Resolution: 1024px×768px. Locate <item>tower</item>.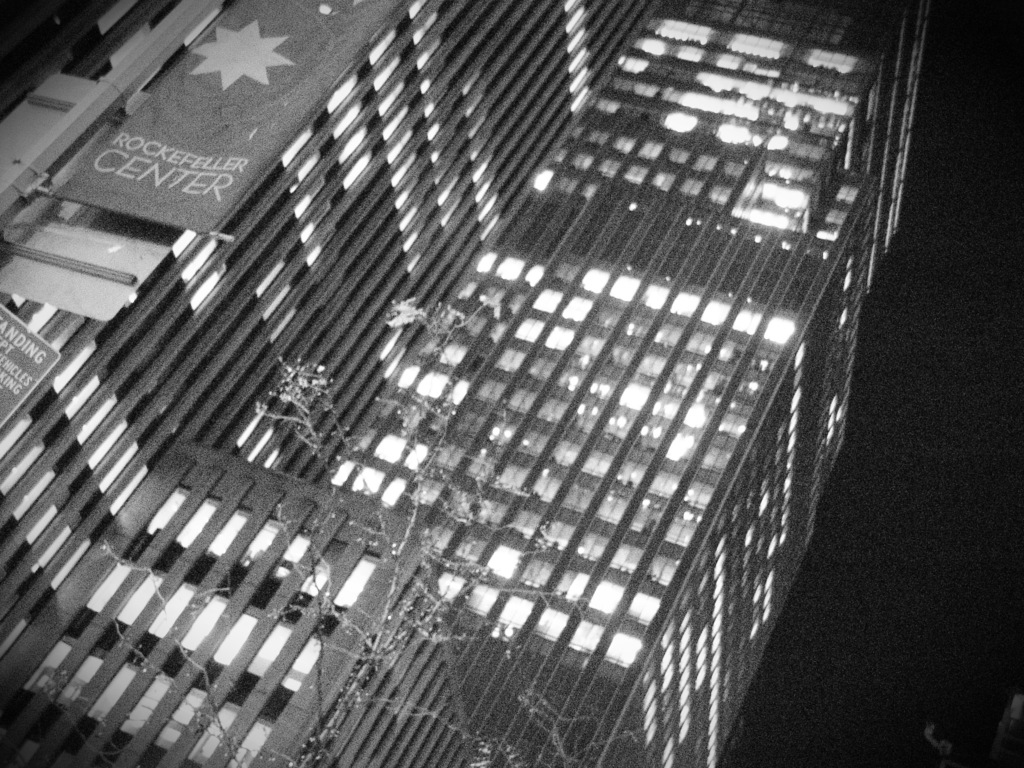
bbox=(0, 0, 931, 767).
